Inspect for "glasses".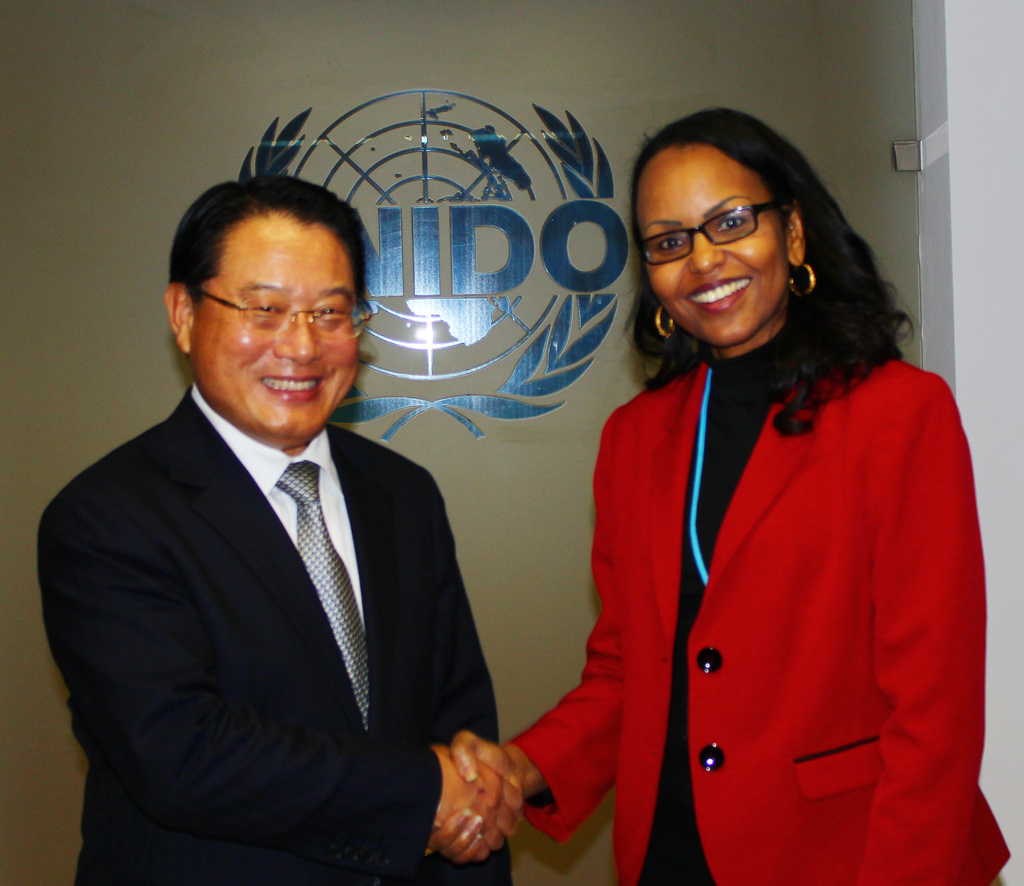
Inspection: (640, 198, 777, 266).
